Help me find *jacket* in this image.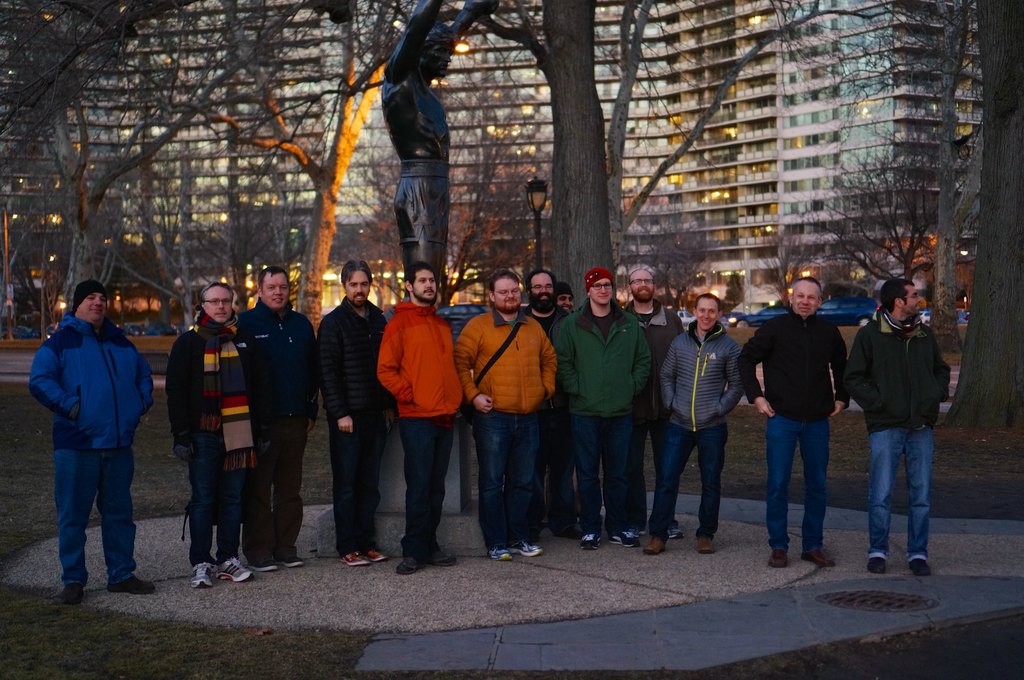
Found it: <box>451,303,559,416</box>.
